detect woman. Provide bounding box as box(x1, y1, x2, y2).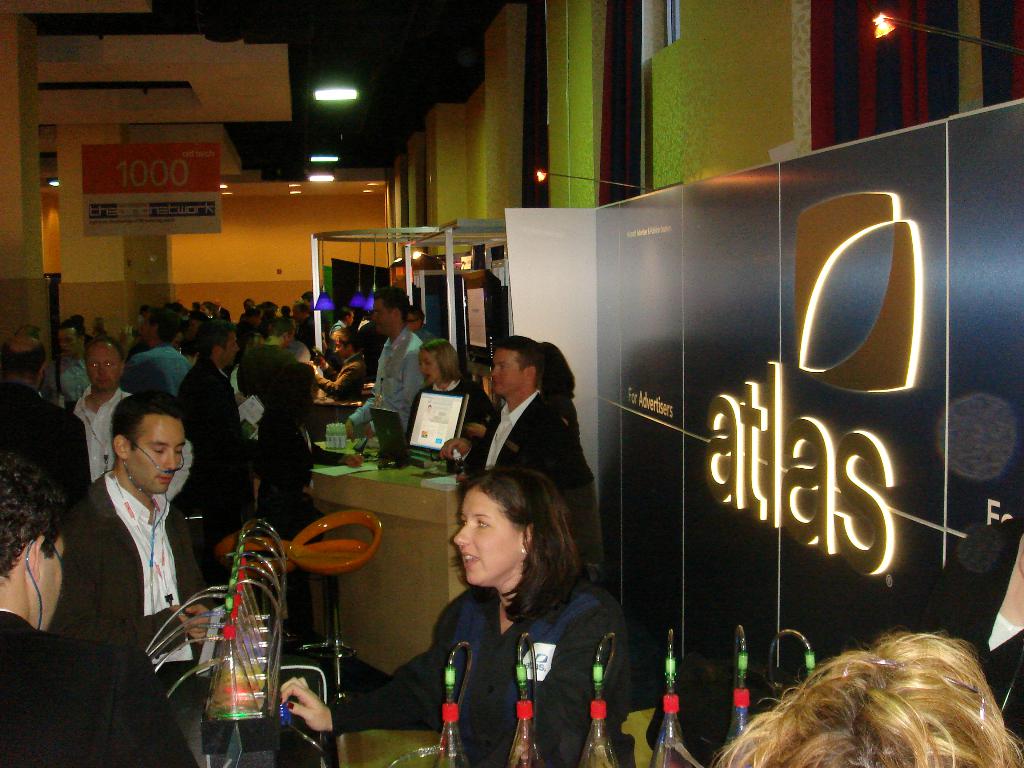
box(259, 461, 661, 767).
